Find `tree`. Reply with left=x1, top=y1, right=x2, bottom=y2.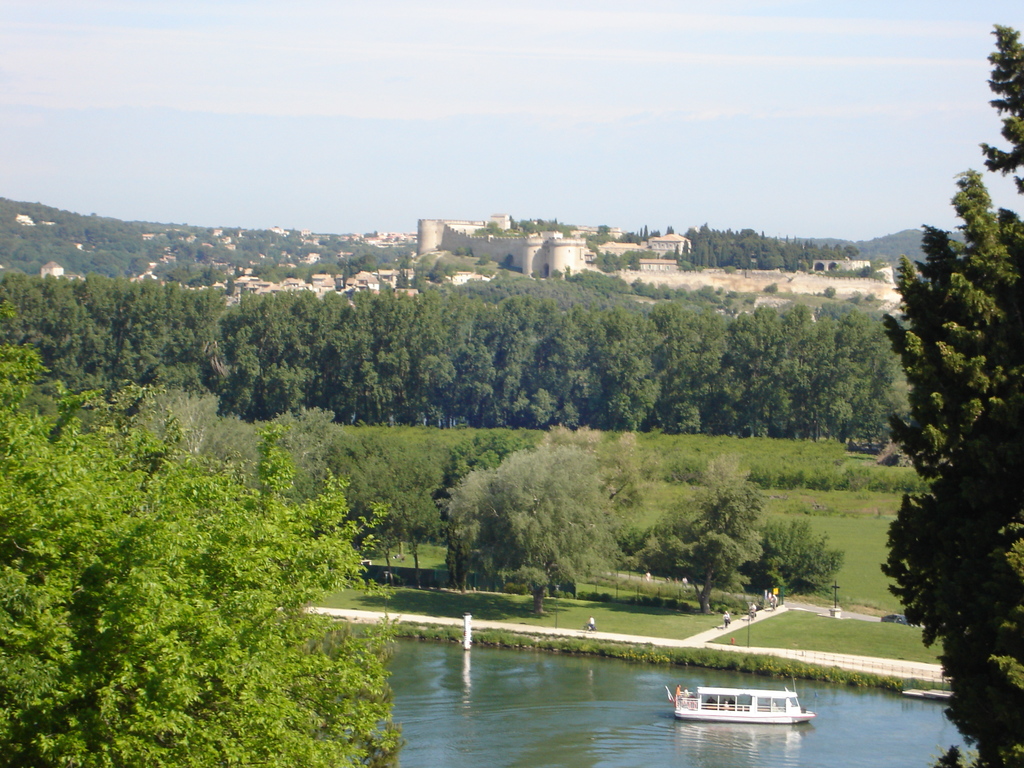
left=700, top=241, right=721, bottom=266.
